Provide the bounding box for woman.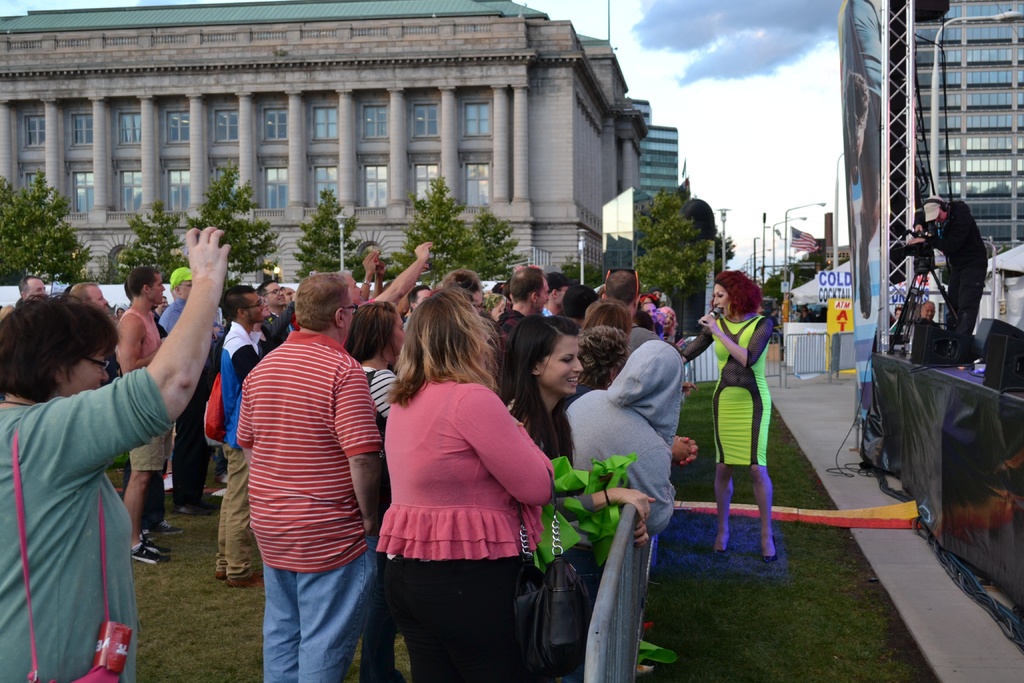
[left=893, top=306, right=904, bottom=321].
